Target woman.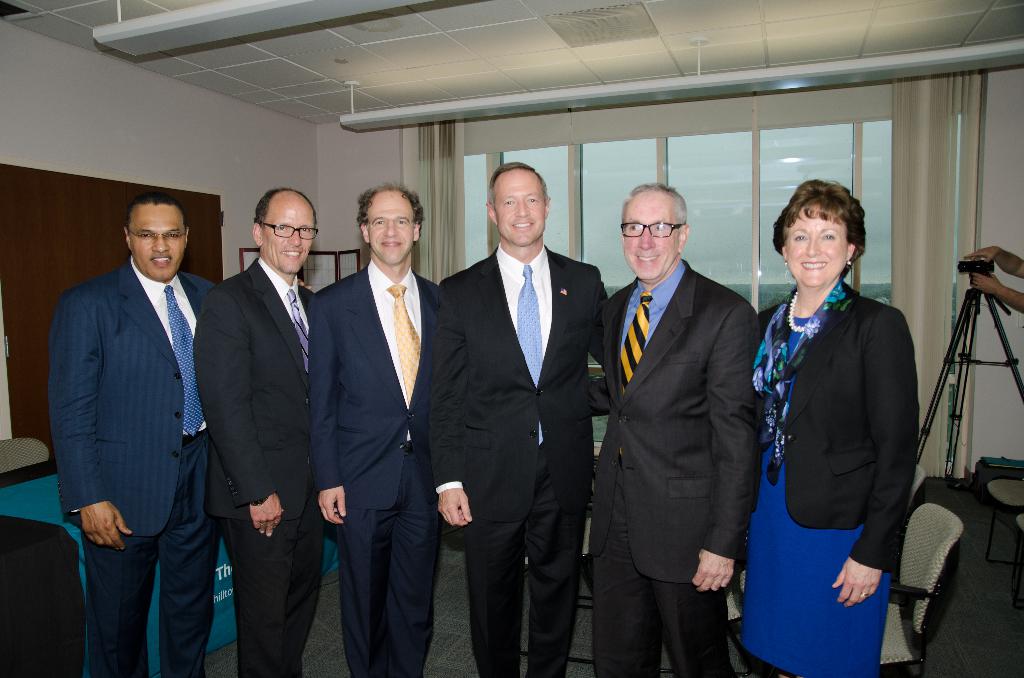
Target region: 735,177,918,672.
